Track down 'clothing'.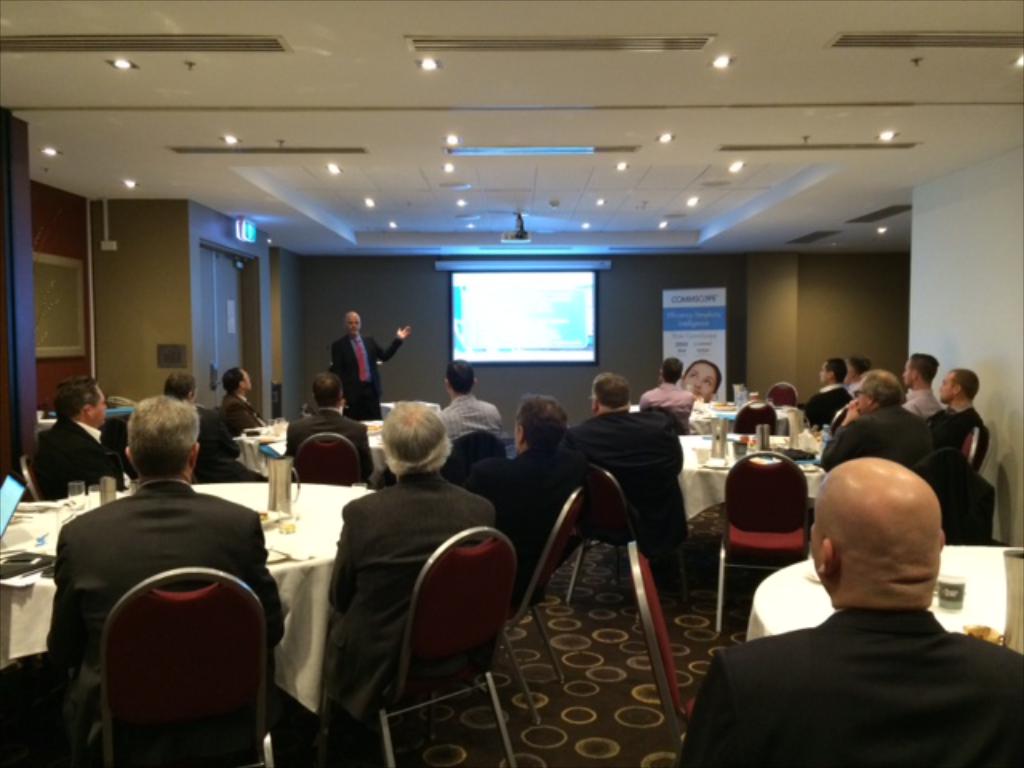
Tracked to left=272, top=400, right=360, bottom=474.
